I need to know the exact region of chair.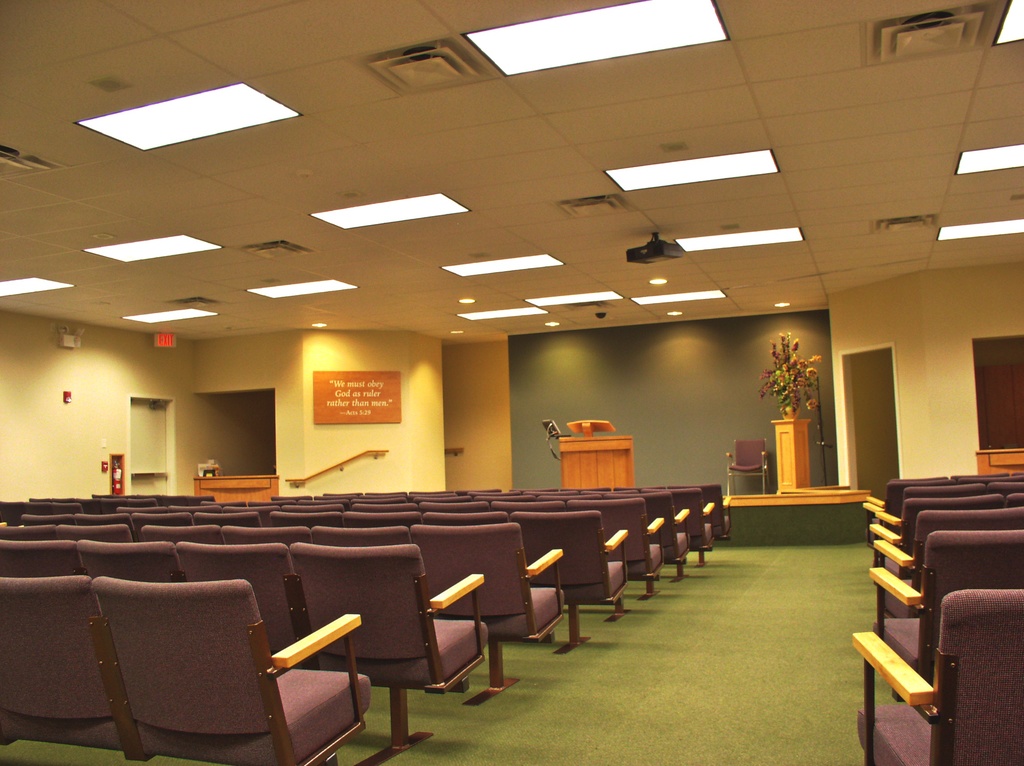
Region: <region>413, 520, 567, 705</region>.
